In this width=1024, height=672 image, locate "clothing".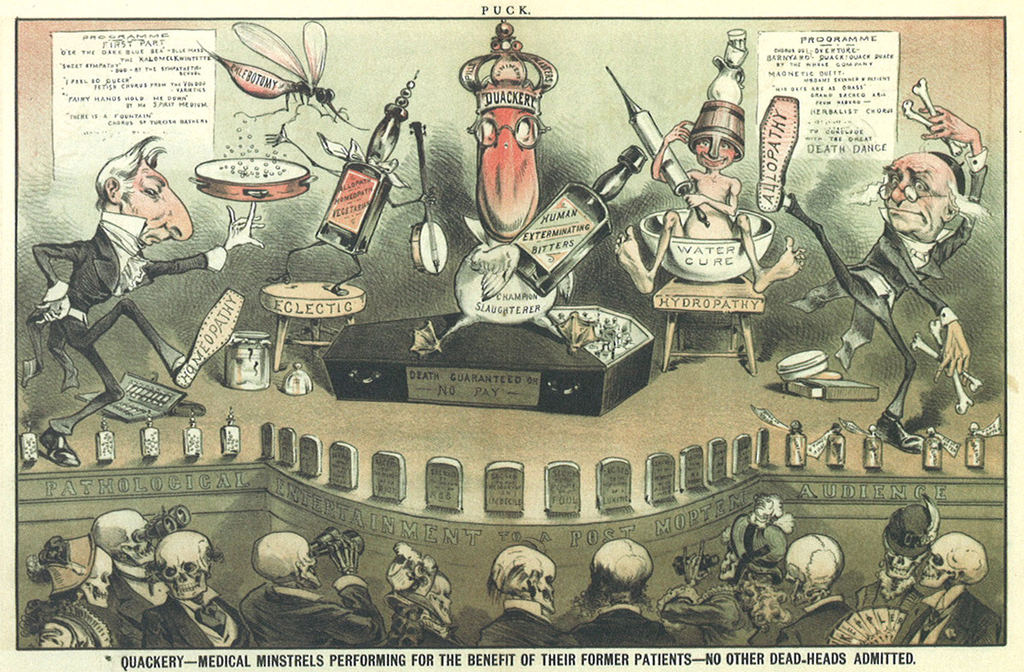
Bounding box: l=893, t=586, r=1020, b=647.
